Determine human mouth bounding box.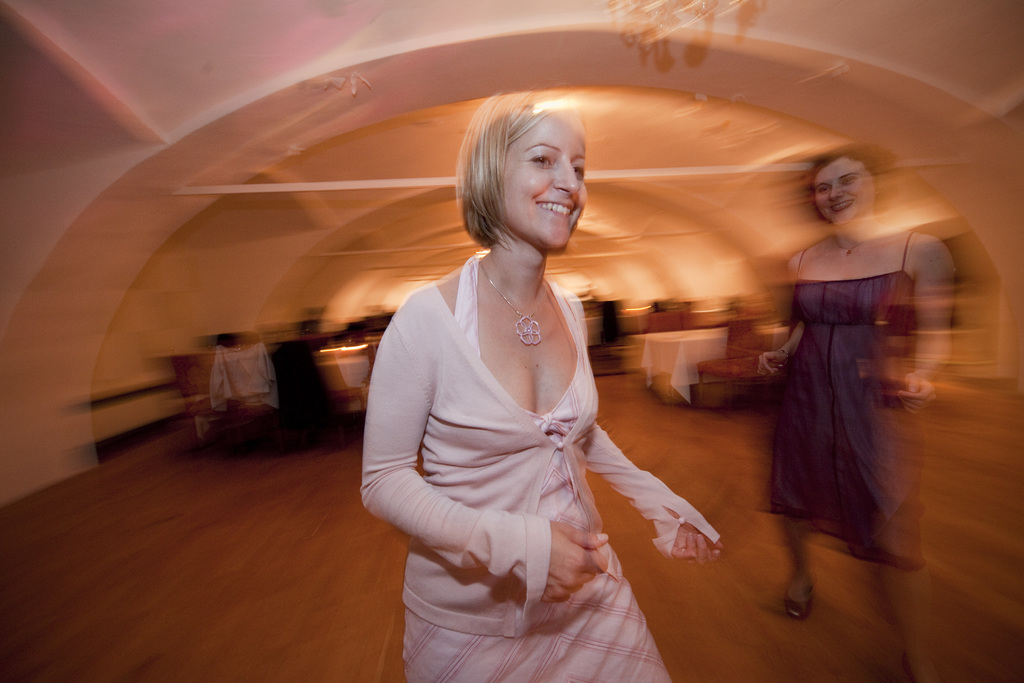
Determined: (530, 199, 576, 220).
